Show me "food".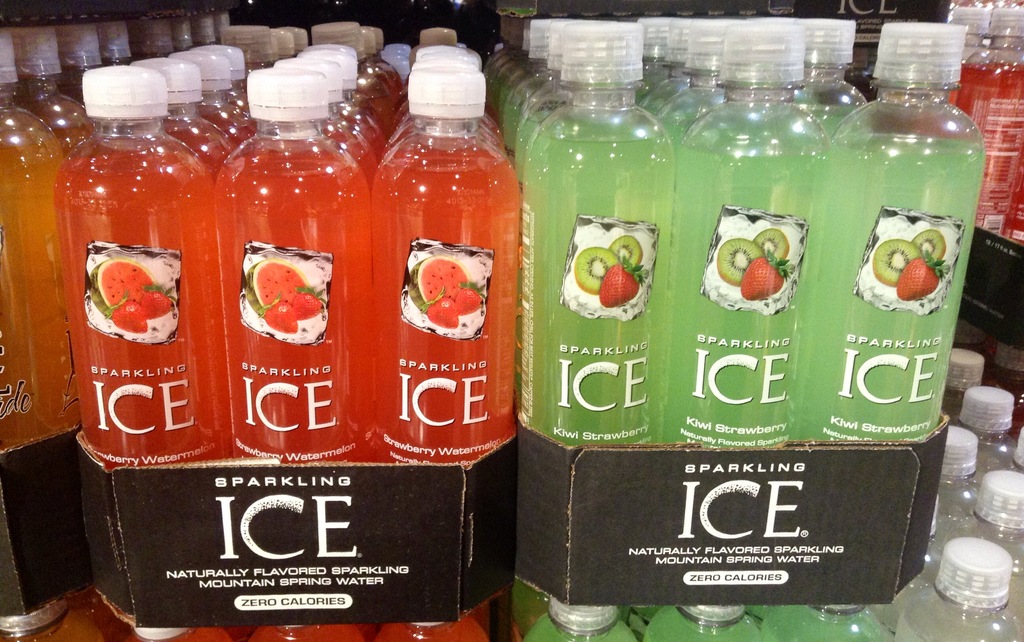
"food" is here: bbox(752, 225, 790, 263).
